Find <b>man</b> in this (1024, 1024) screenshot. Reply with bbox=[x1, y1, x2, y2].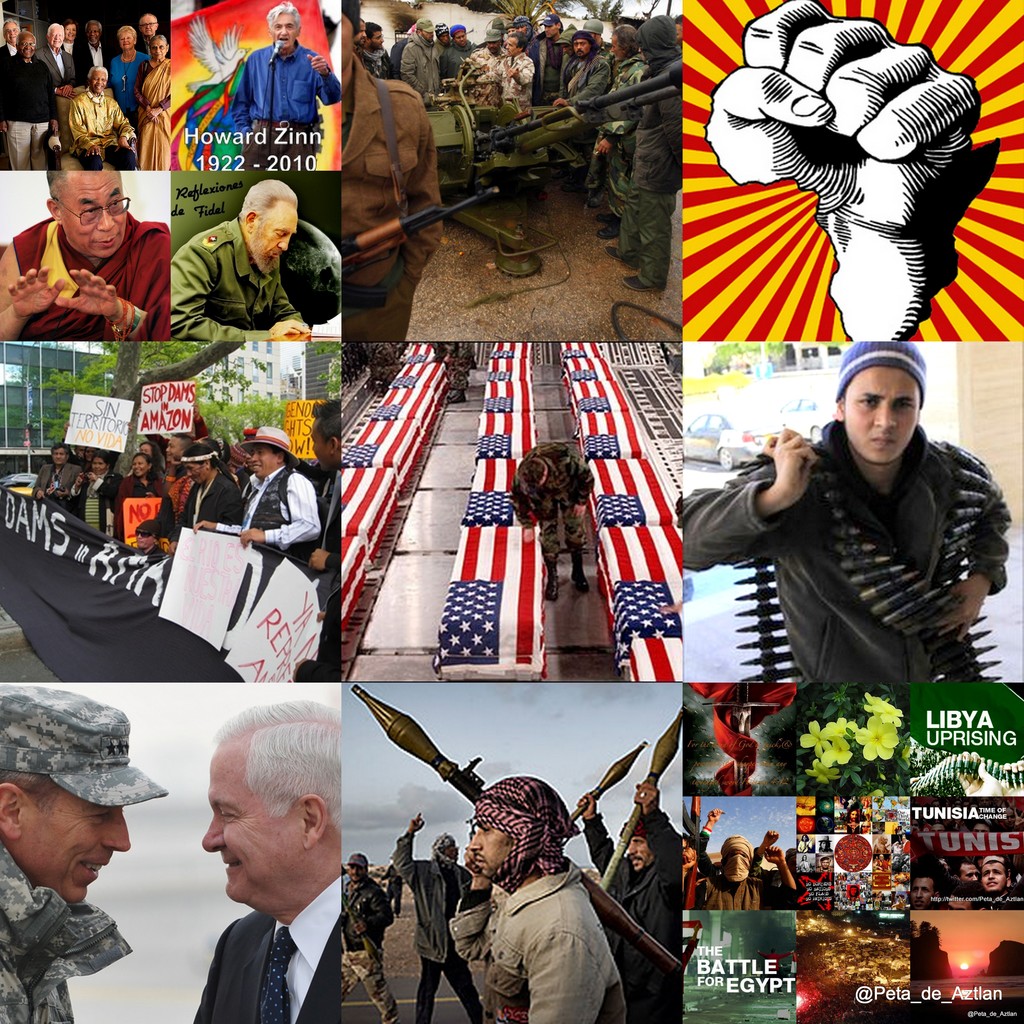
bbox=[669, 13, 685, 46].
